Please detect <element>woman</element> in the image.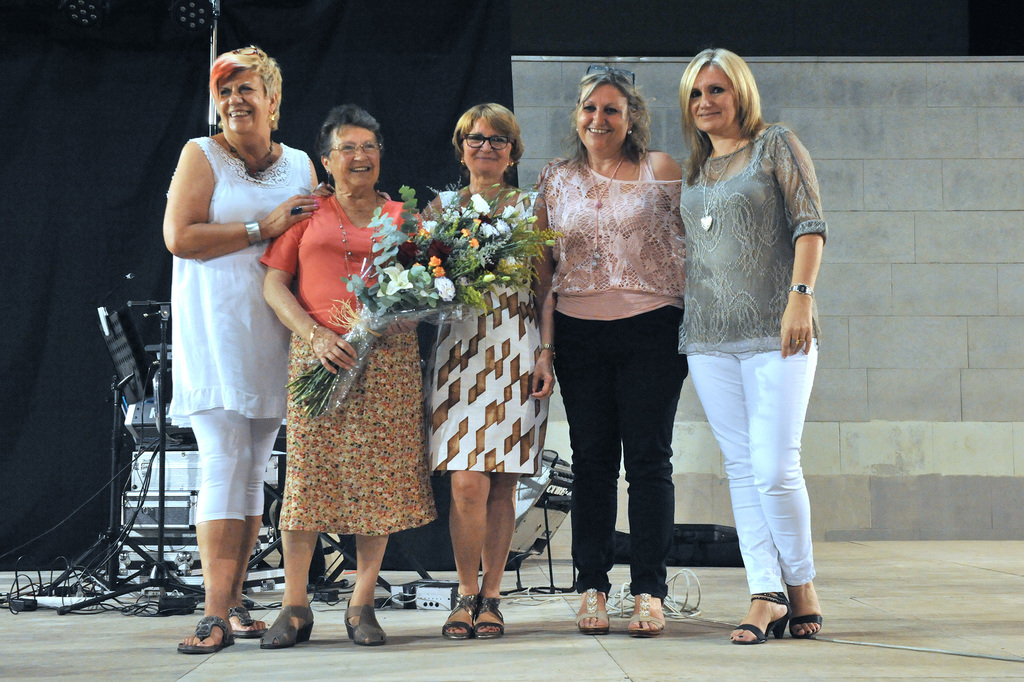
region(157, 44, 325, 657).
